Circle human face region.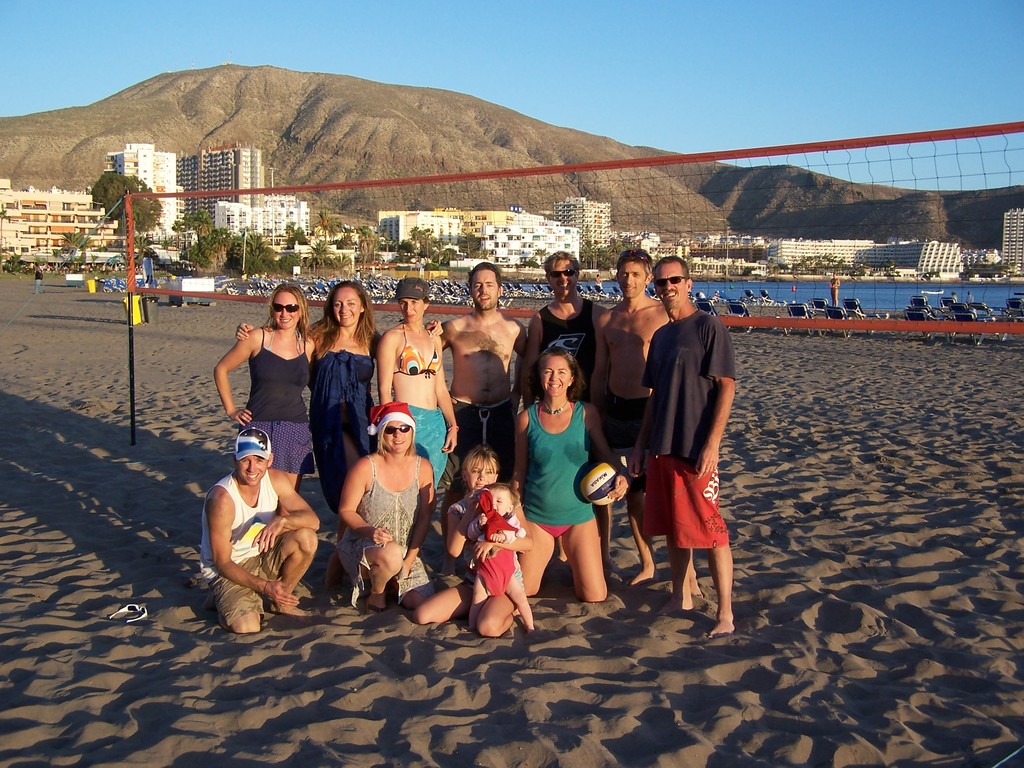
Region: x1=617, y1=262, x2=646, y2=299.
